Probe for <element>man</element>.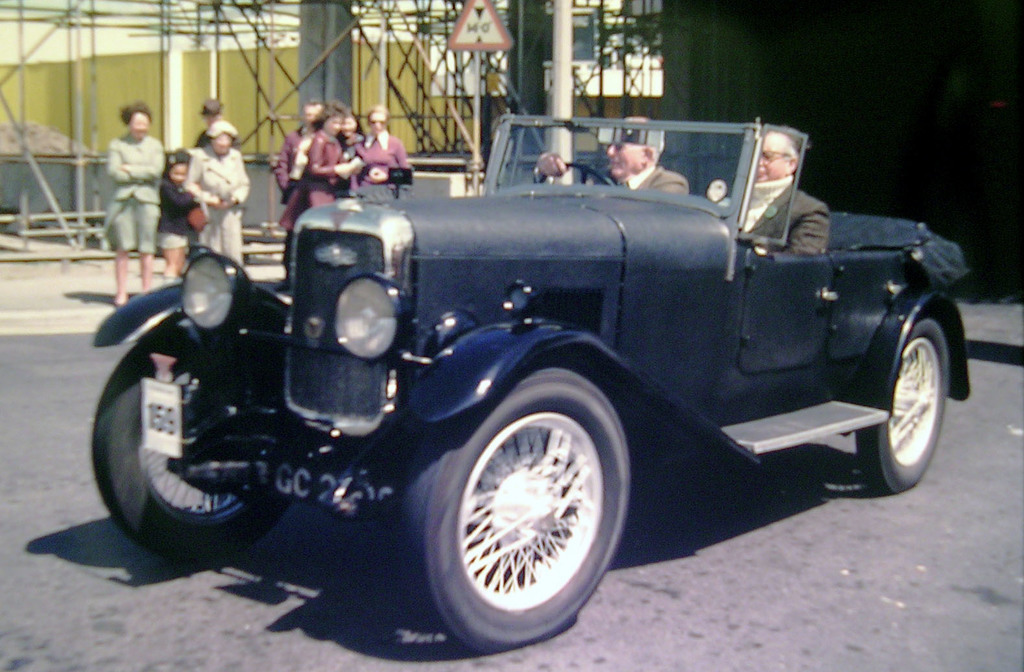
Probe result: 276:99:324:194.
